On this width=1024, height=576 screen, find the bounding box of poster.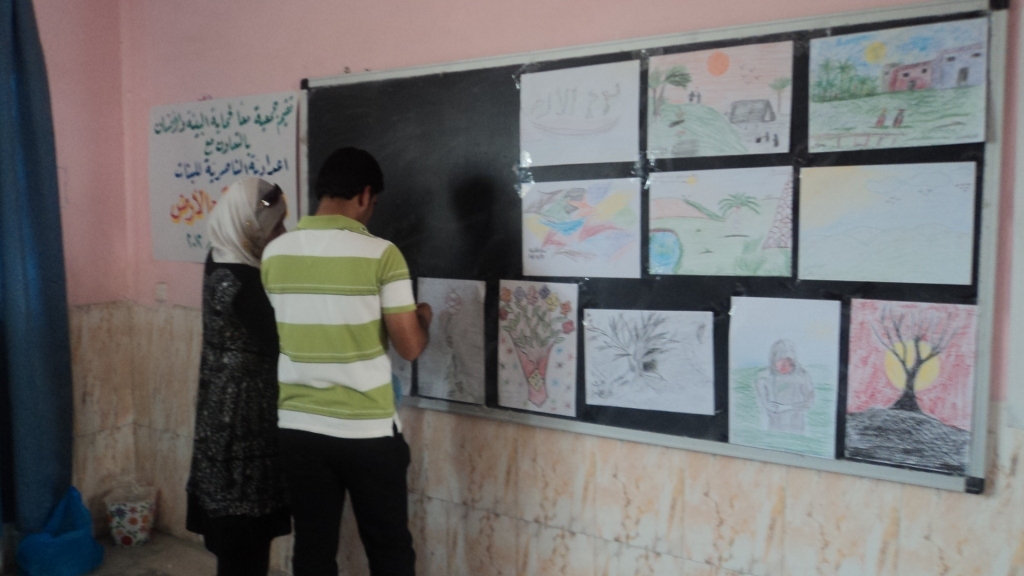
Bounding box: (x1=840, y1=301, x2=974, y2=473).
